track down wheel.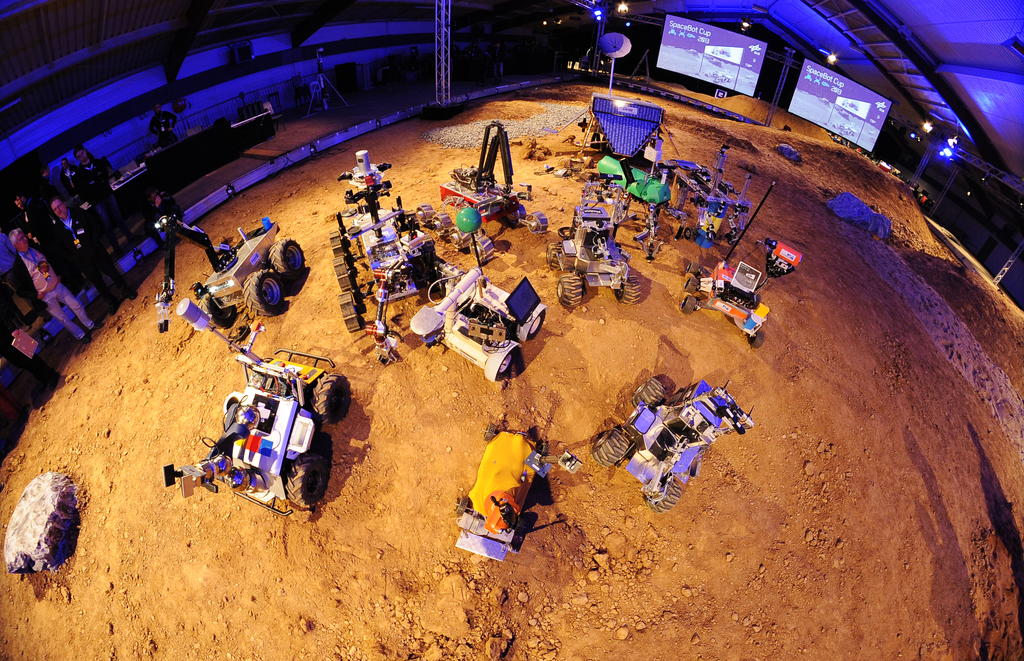
Tracked to locate(645, 481, 682, 514).
